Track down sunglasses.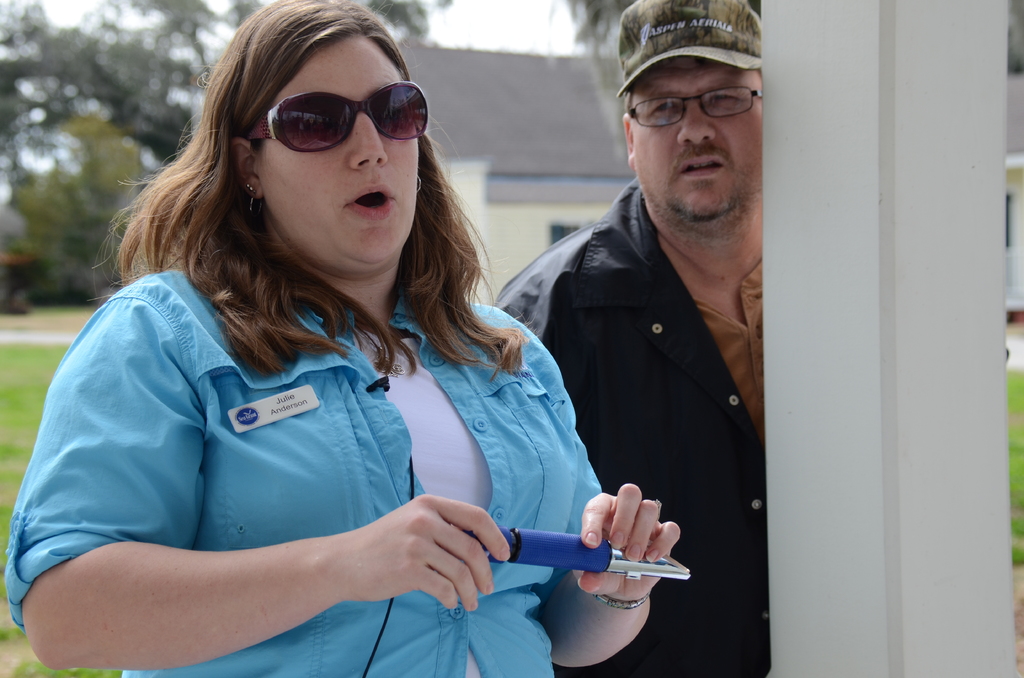
Tracked to [left=241, top=79, right=427, bottom=157].
